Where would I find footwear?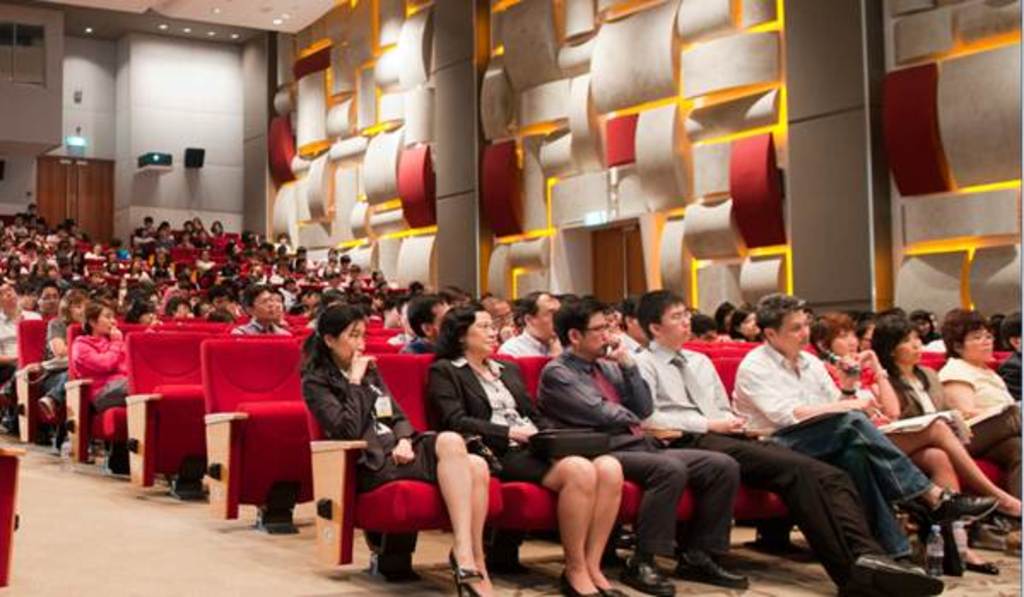
At region(443, 547, 482, 587).
